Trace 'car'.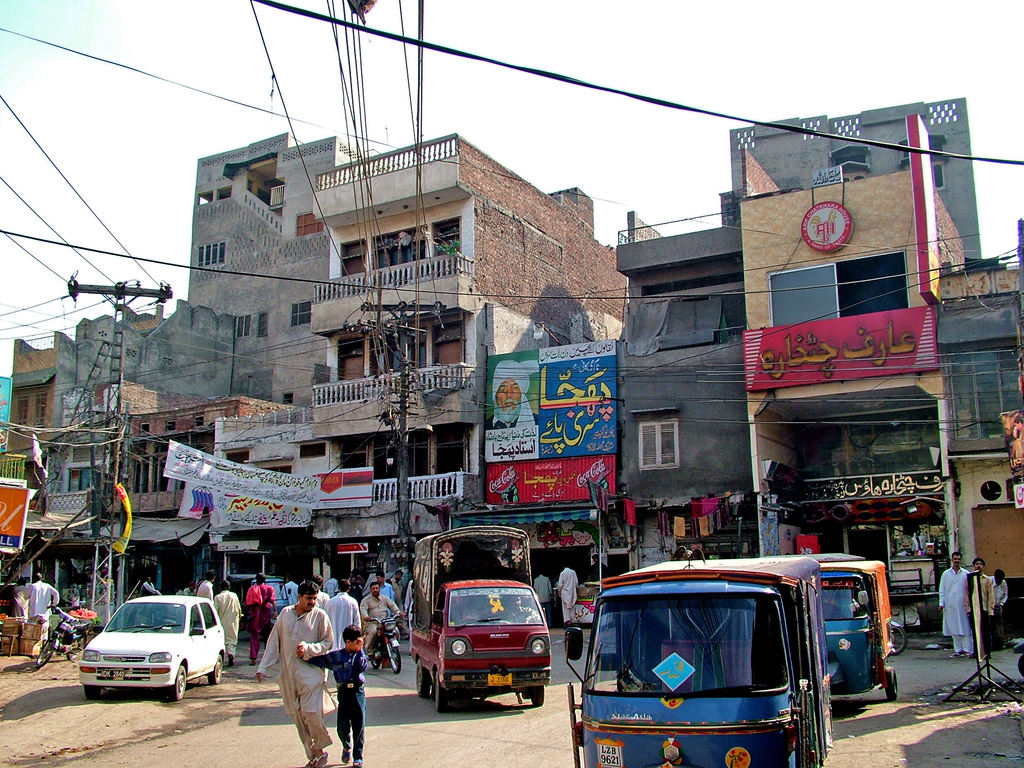
Traced to bbox=[76, 579, 228, 700].
